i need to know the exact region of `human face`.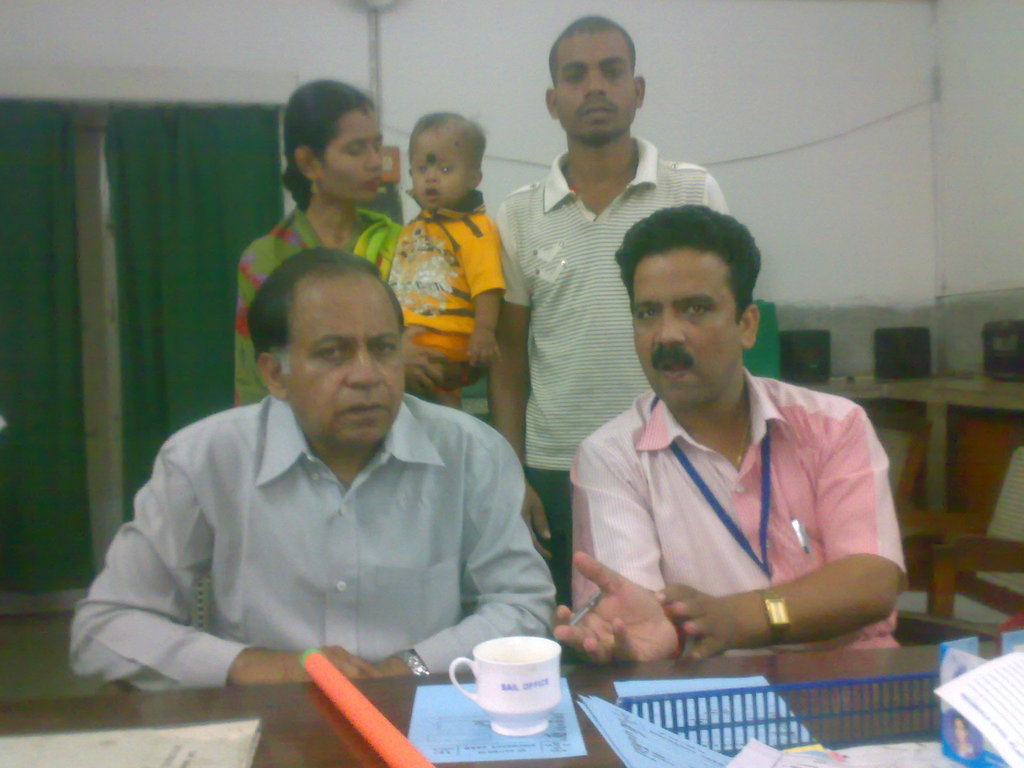
Region: Rect(630, 233, 744, 412).
